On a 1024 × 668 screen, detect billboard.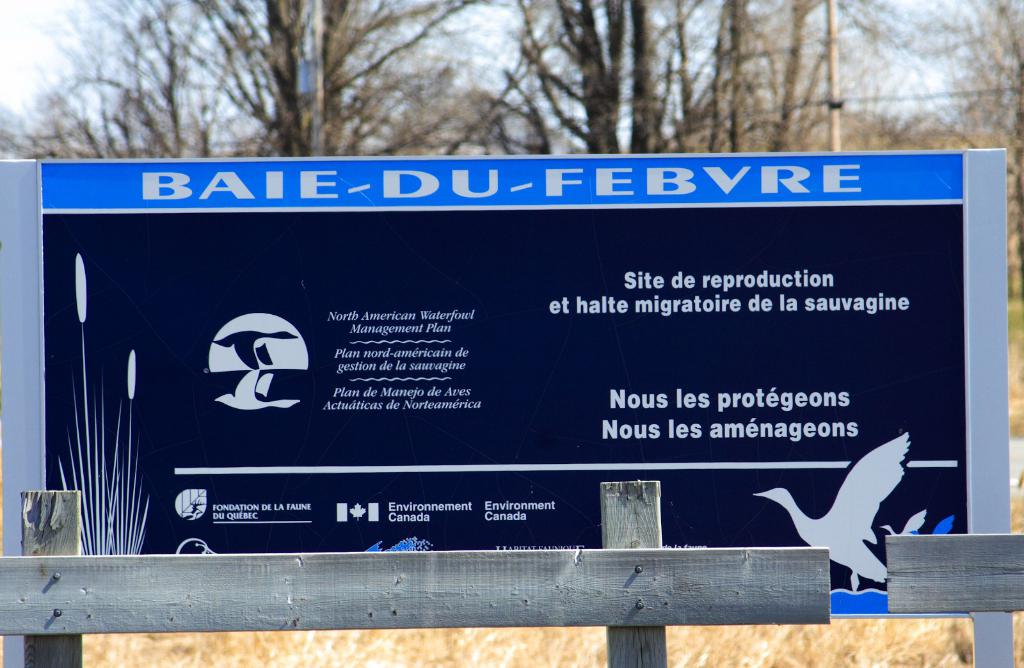
[34,145,966,613].
